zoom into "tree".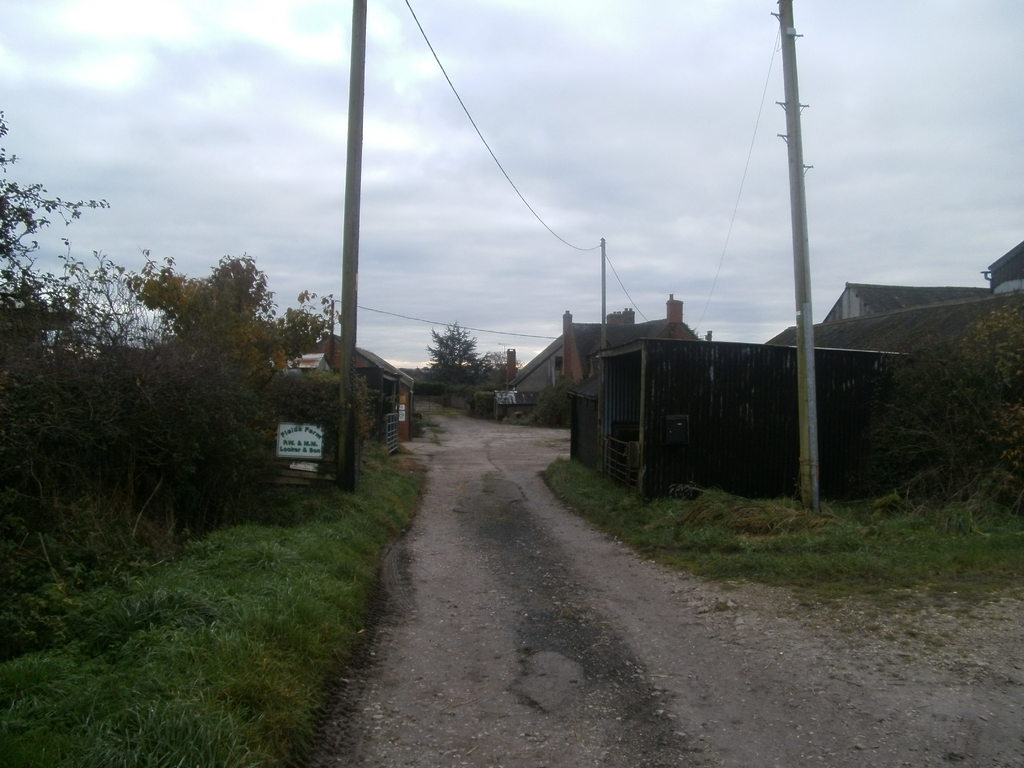
Zoom target: {"left": 483, "top": 348, "right": 517, "bottom": 376}.
